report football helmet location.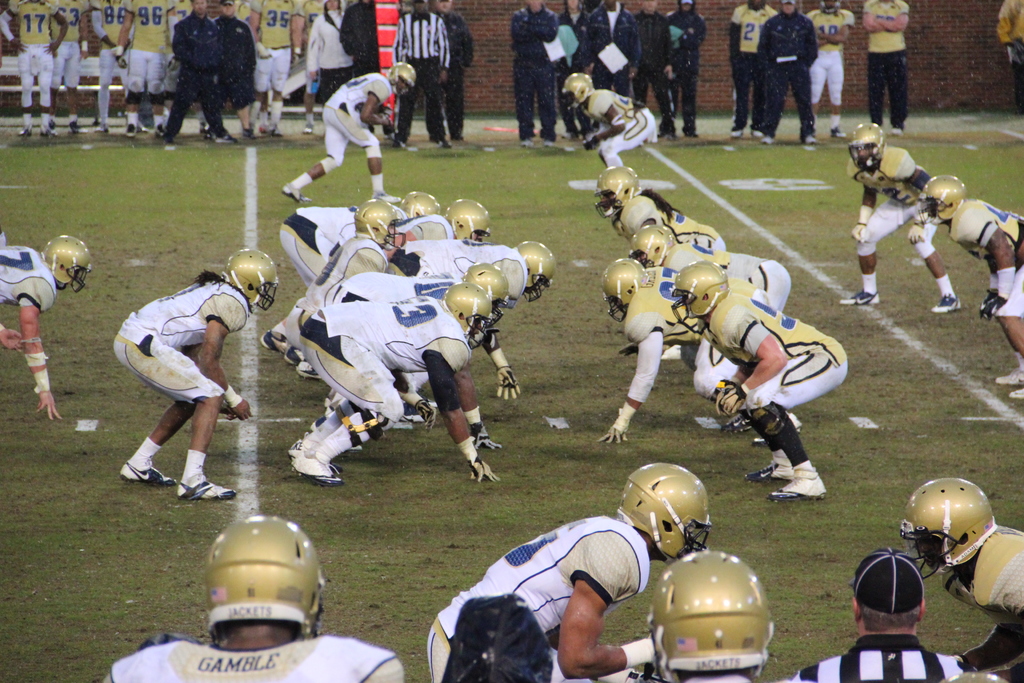
Report: rect(516, 238, 557, 302).
